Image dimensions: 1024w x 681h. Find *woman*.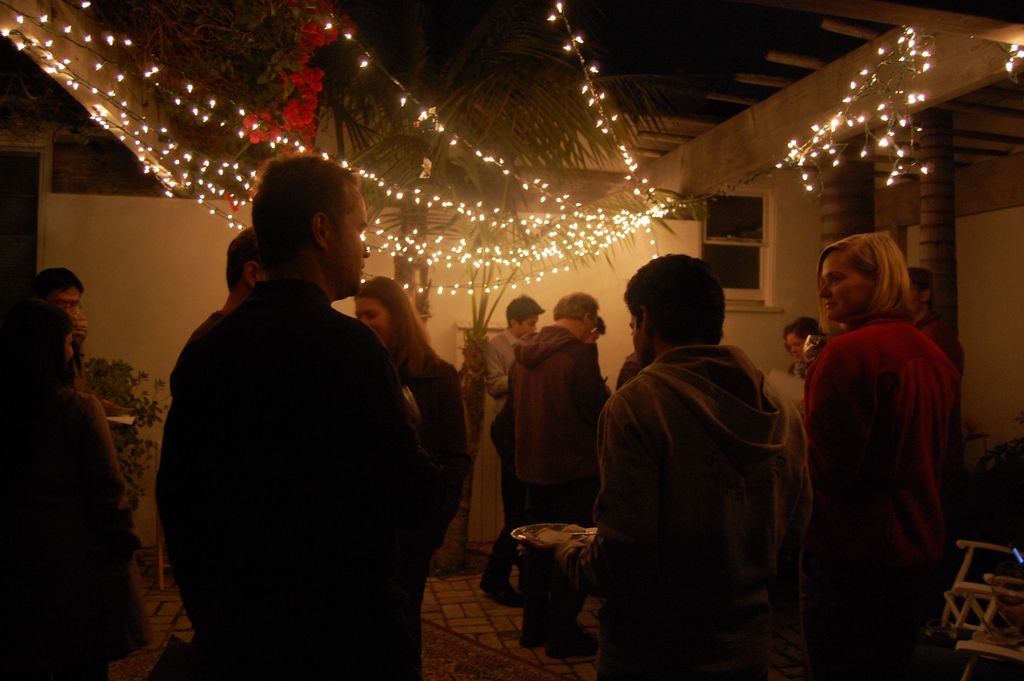
box(350, 276, 479, 562).
